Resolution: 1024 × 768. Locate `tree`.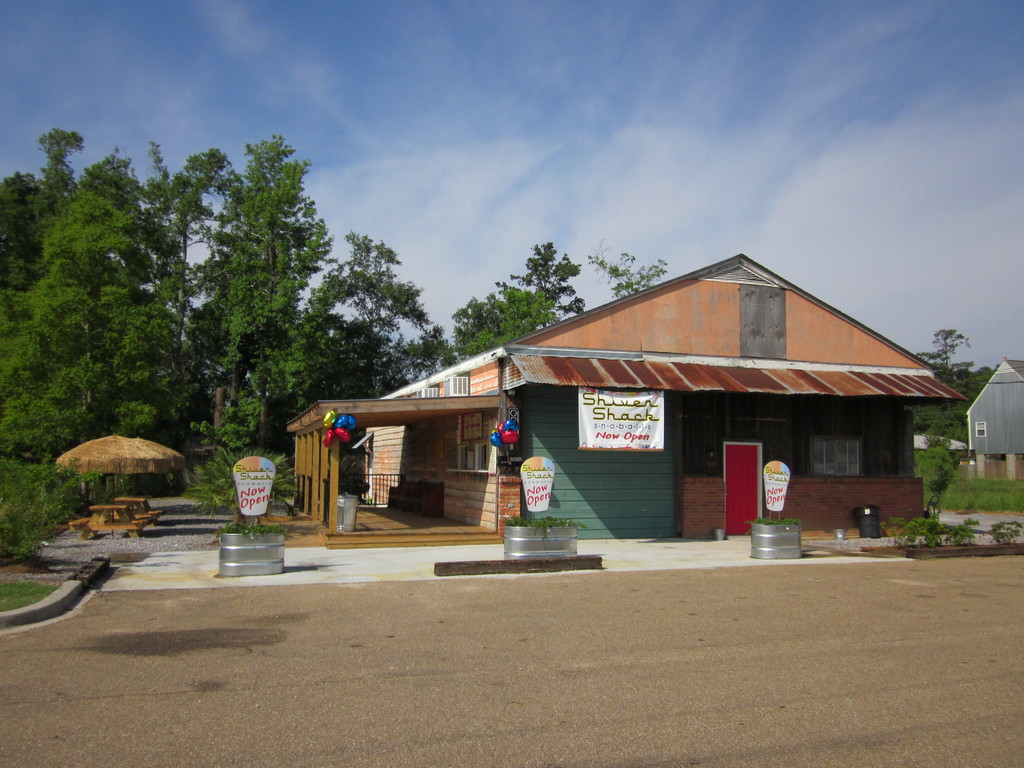
465, 281, 545, 351.
